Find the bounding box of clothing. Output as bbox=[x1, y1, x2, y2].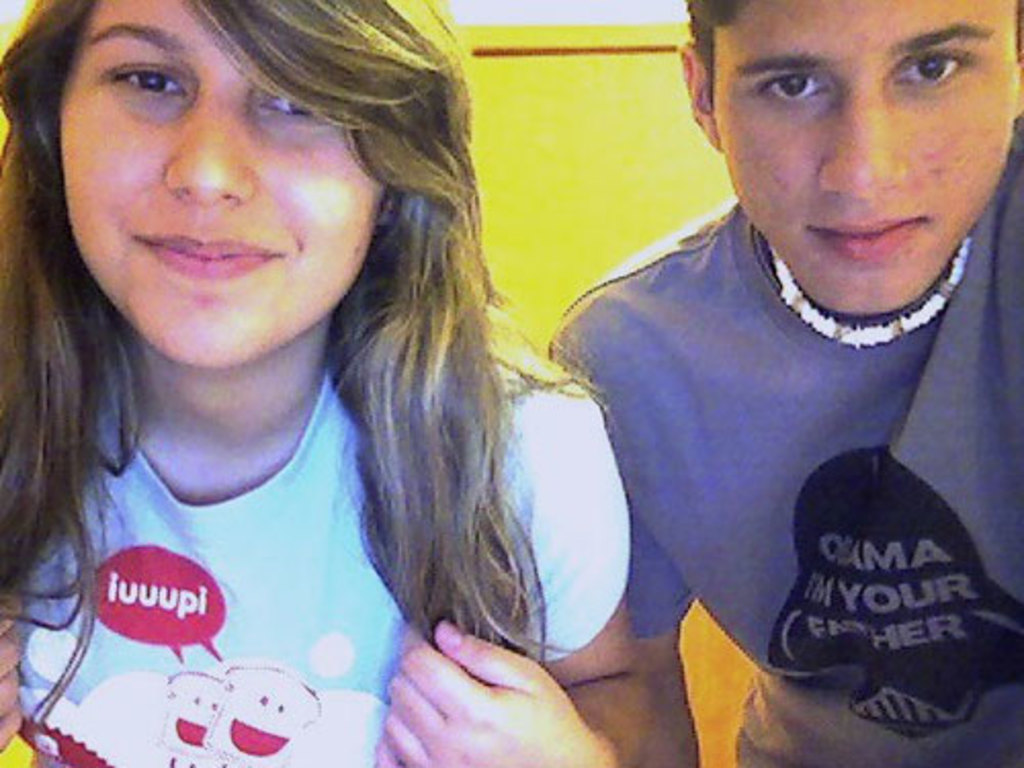
bbox=[508, 197, 1023, 711].
